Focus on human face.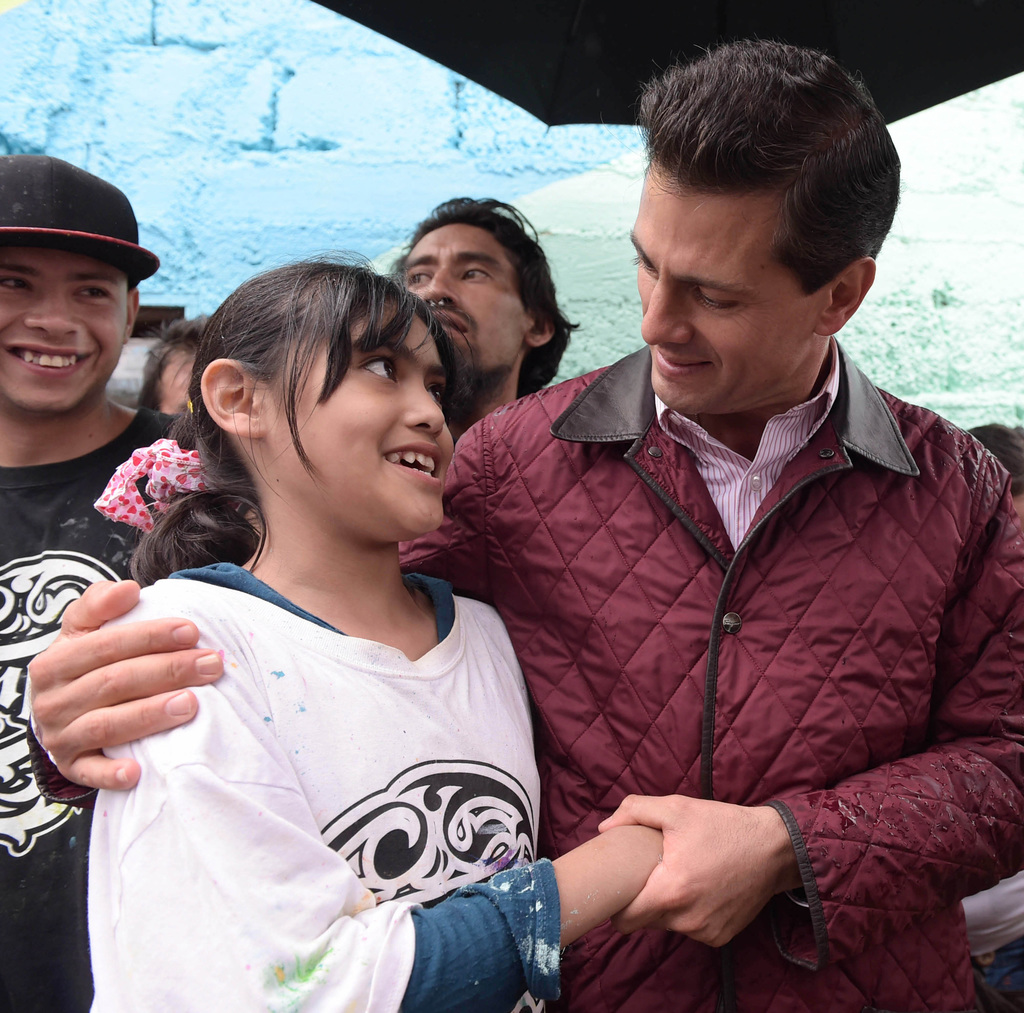
Focused at crop(404, 229, 535, 378).
